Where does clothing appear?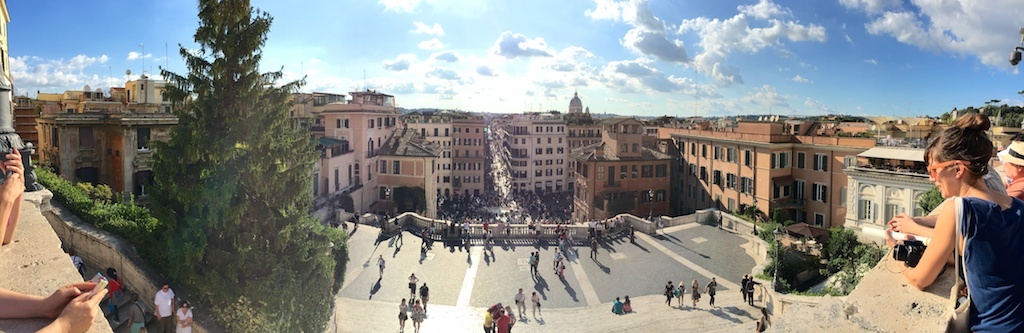
Appears at {"x1": 410, "y1": 304, "x2": 426, "y2": 330}.
